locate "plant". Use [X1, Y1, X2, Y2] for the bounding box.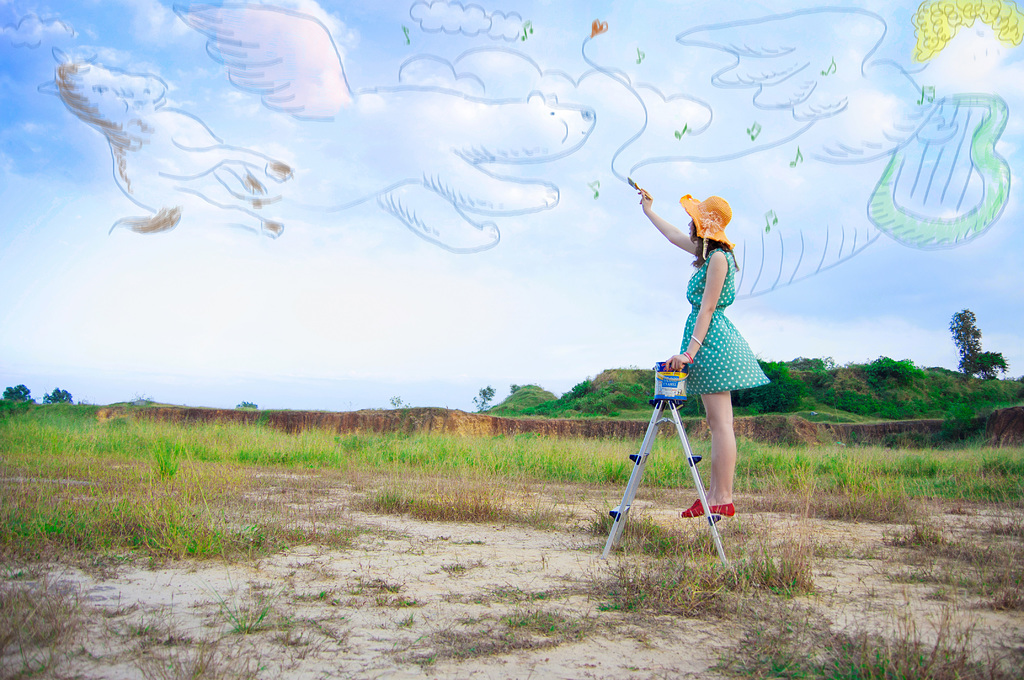
[586, 504, 831, 616].
